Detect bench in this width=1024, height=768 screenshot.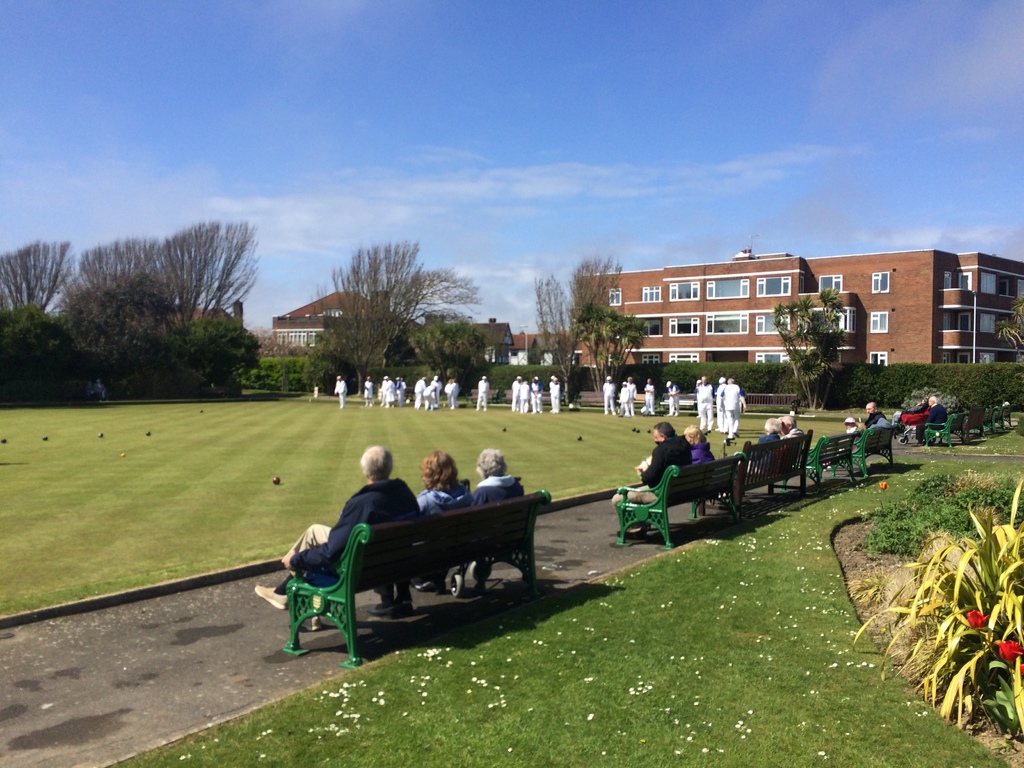
Detection: box(703, 426, 815, 519).
